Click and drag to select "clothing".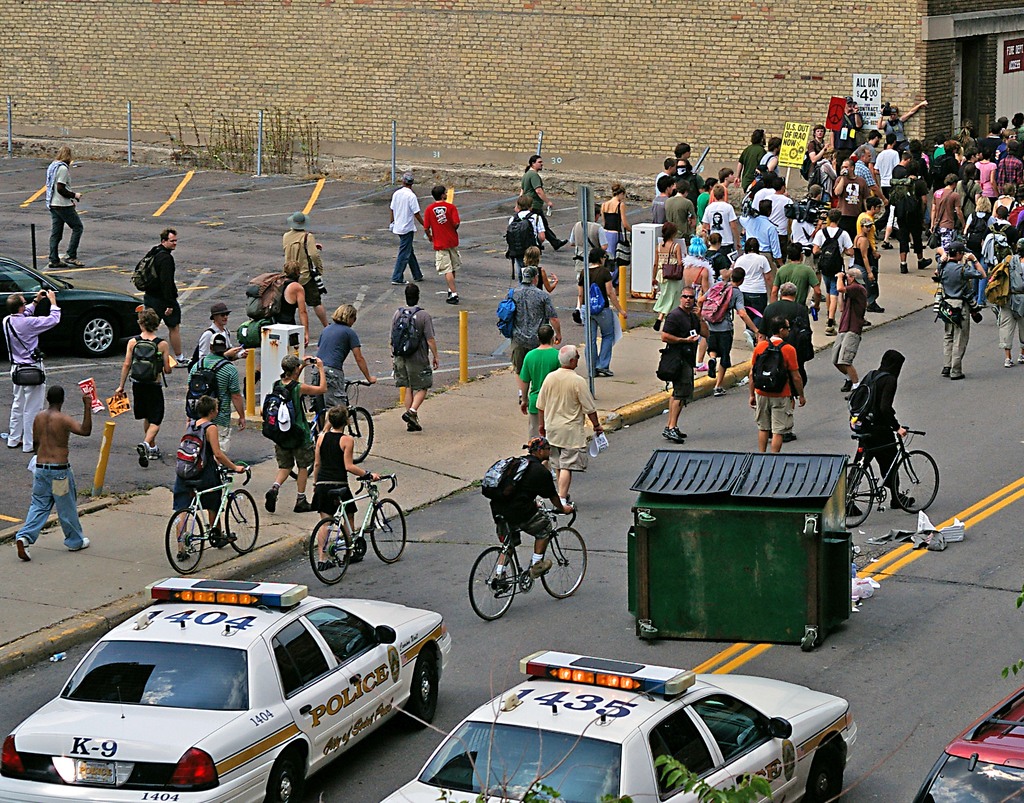
Selection: <bbox>756, 397, 794, 434</bbox>.
